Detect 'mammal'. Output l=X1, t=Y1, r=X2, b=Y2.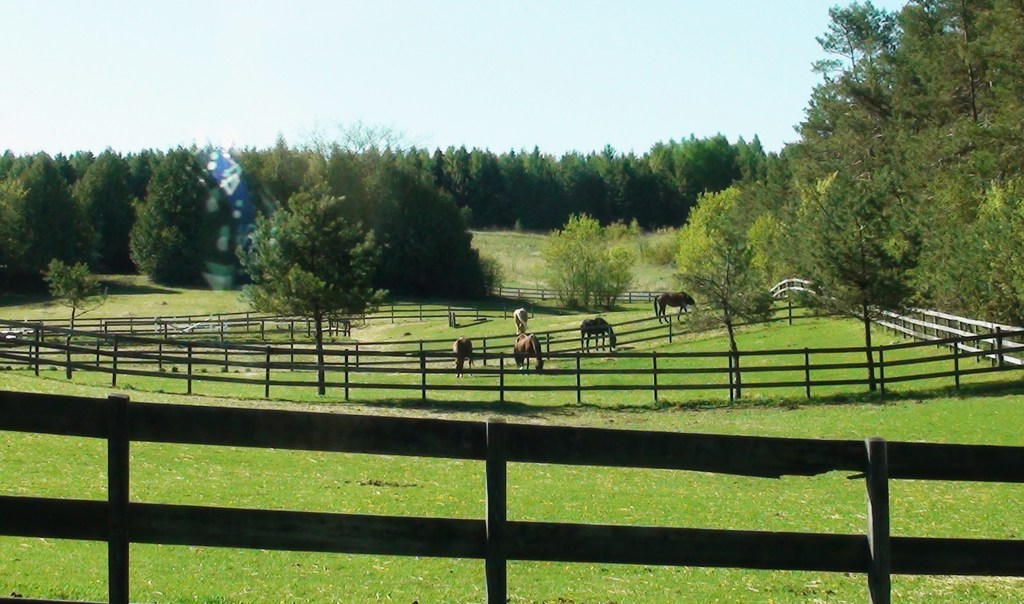
l=518, t=332, r=548, b=377.
